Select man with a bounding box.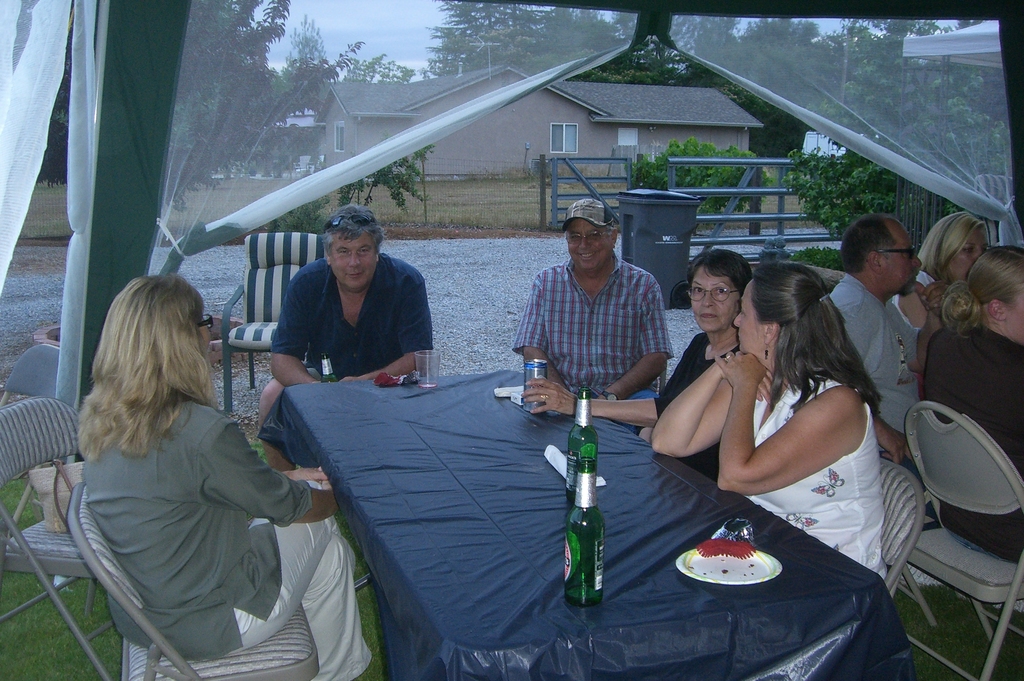
{"x1": 517, "y1": 195, "x2": 672, "y2": 434}.
